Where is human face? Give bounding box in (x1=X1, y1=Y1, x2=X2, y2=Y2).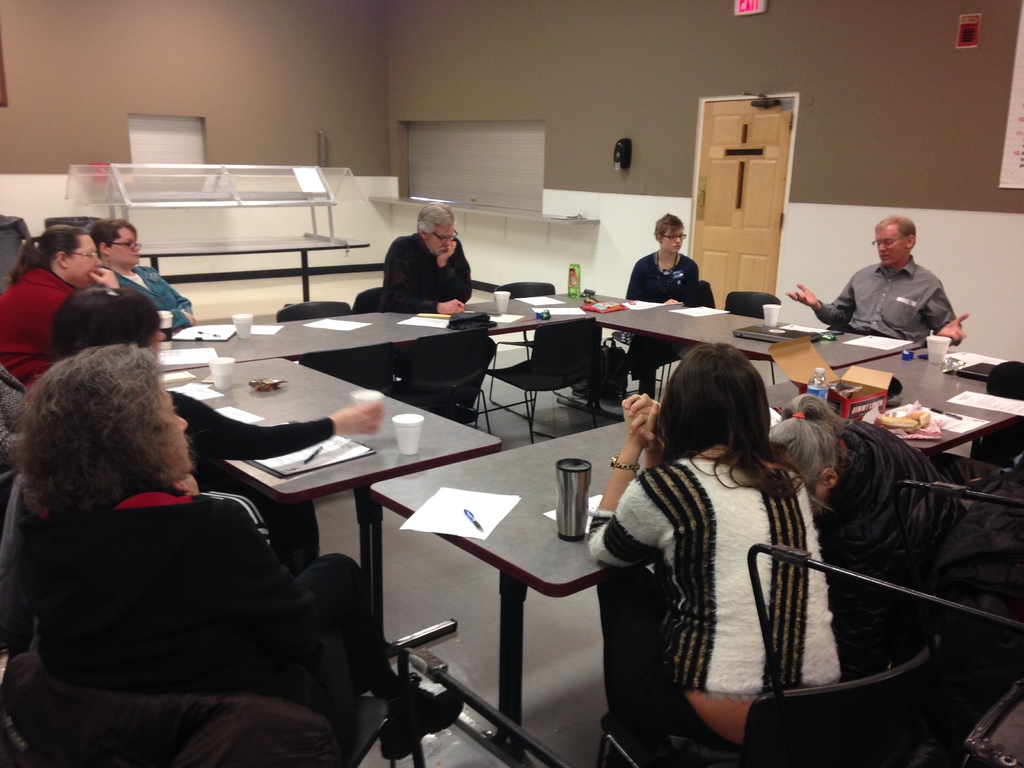
(x1=68, y1=236, x2=106, y2=287).
